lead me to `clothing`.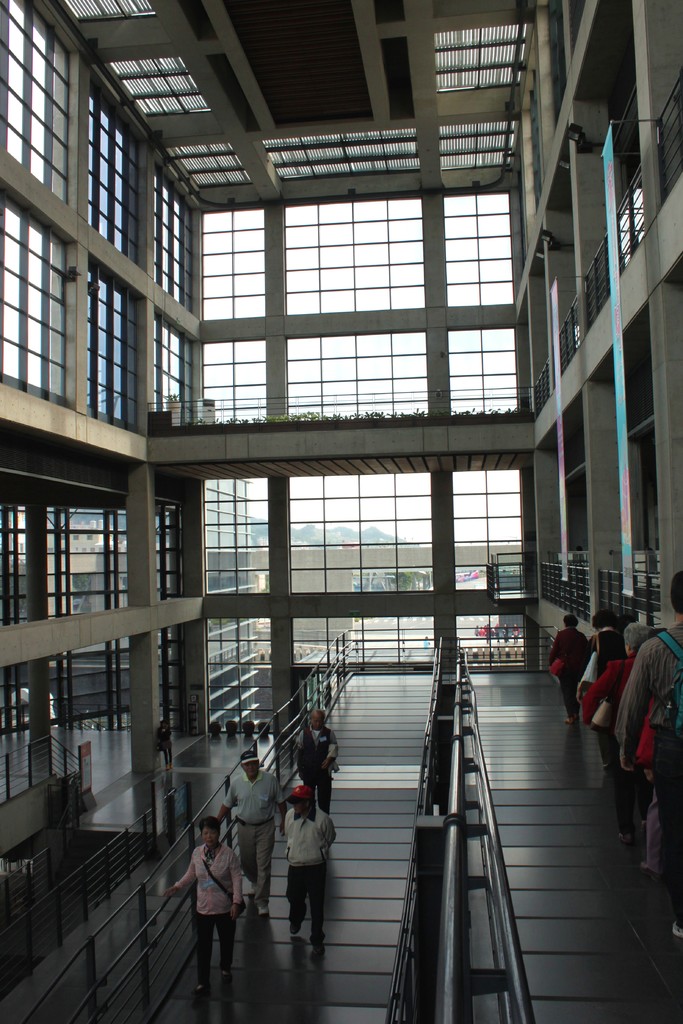
Lead to rect(181, 830, 243, 974).
